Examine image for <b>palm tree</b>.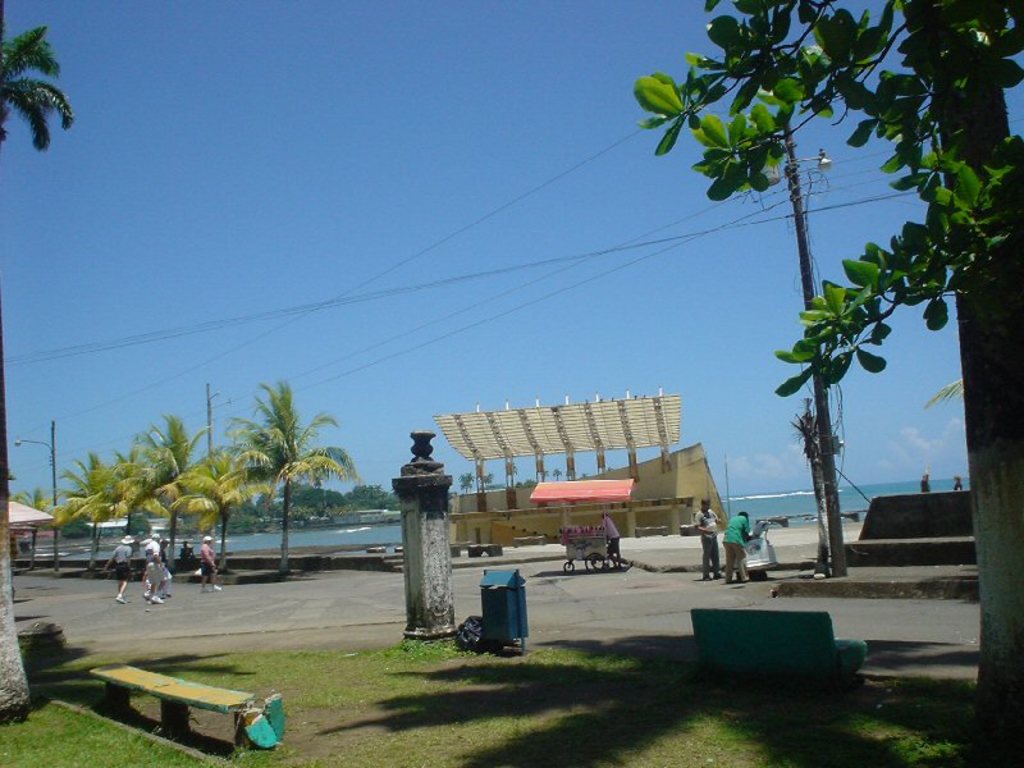
Examination result: {"left": 204, "top": 388, "right": 346, "bottom": 582}.
